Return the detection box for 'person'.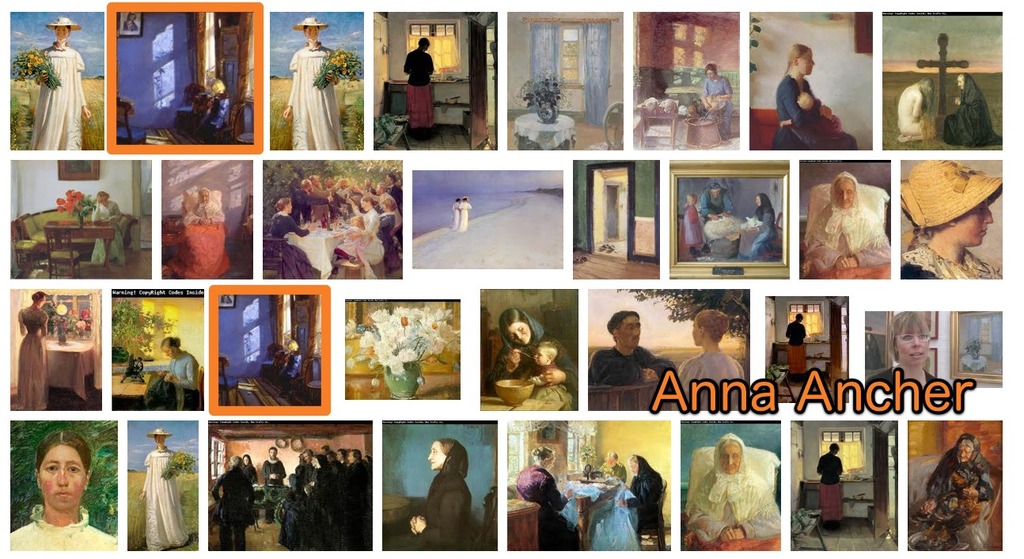
(685, 196, 704, 259).
